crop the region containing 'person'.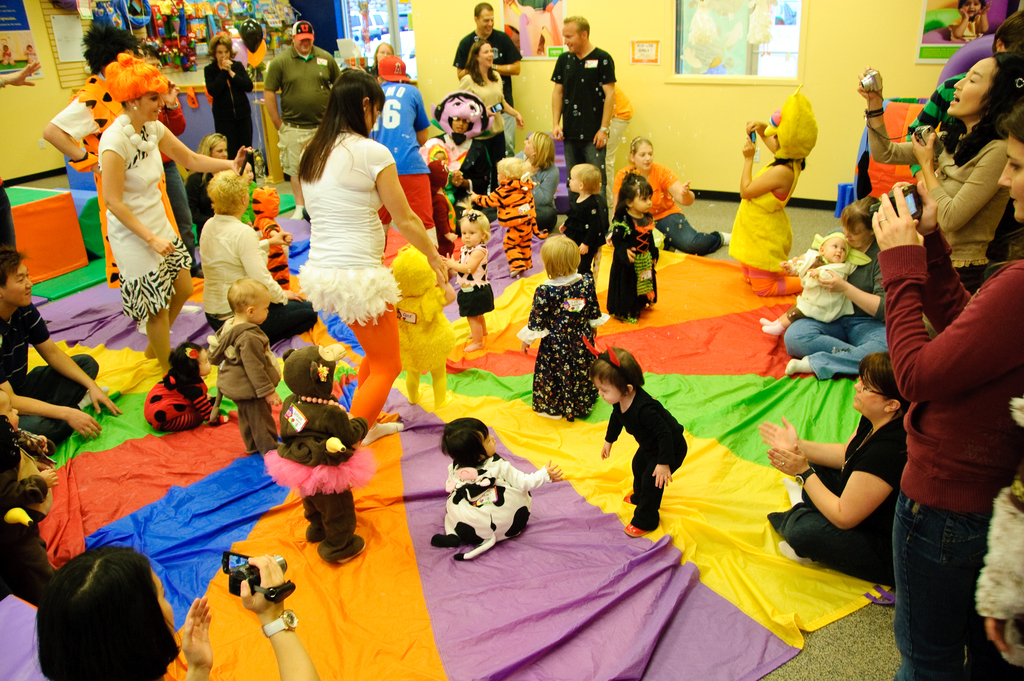
Crop region: {"left": 524, "top": 135, "right": 559, "bottom": 231}.
